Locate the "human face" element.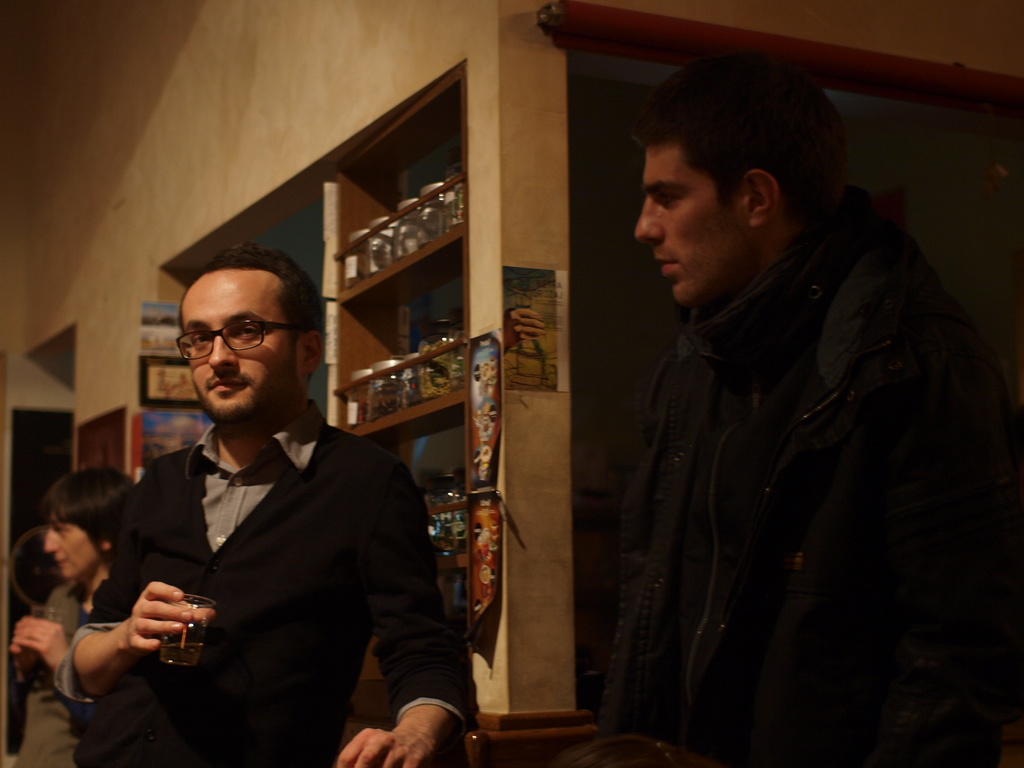
Element bbox: crop(41, 508, 103, 580).
